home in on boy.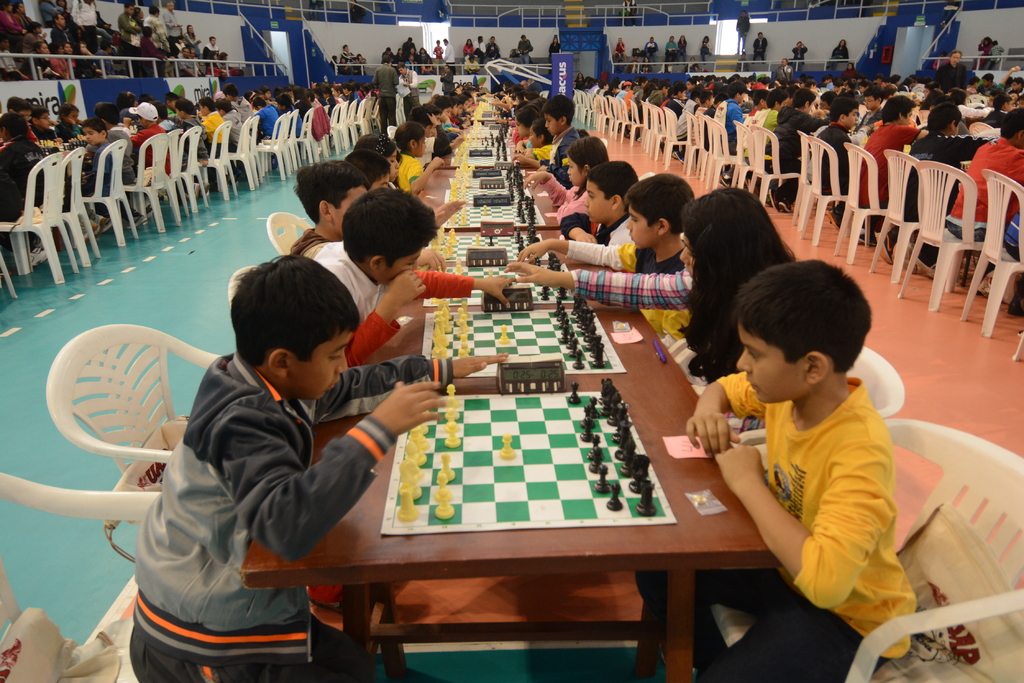
Homed in at 195,86,227,154.
